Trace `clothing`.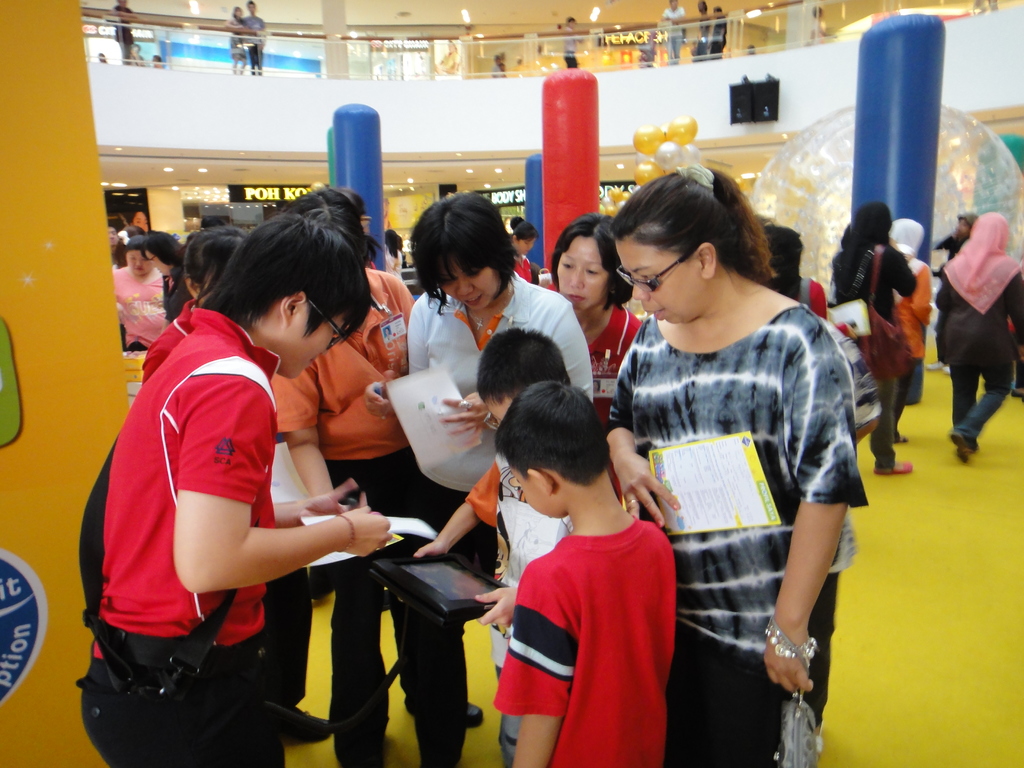
Traced to detection(382, 245, 404, 282).
